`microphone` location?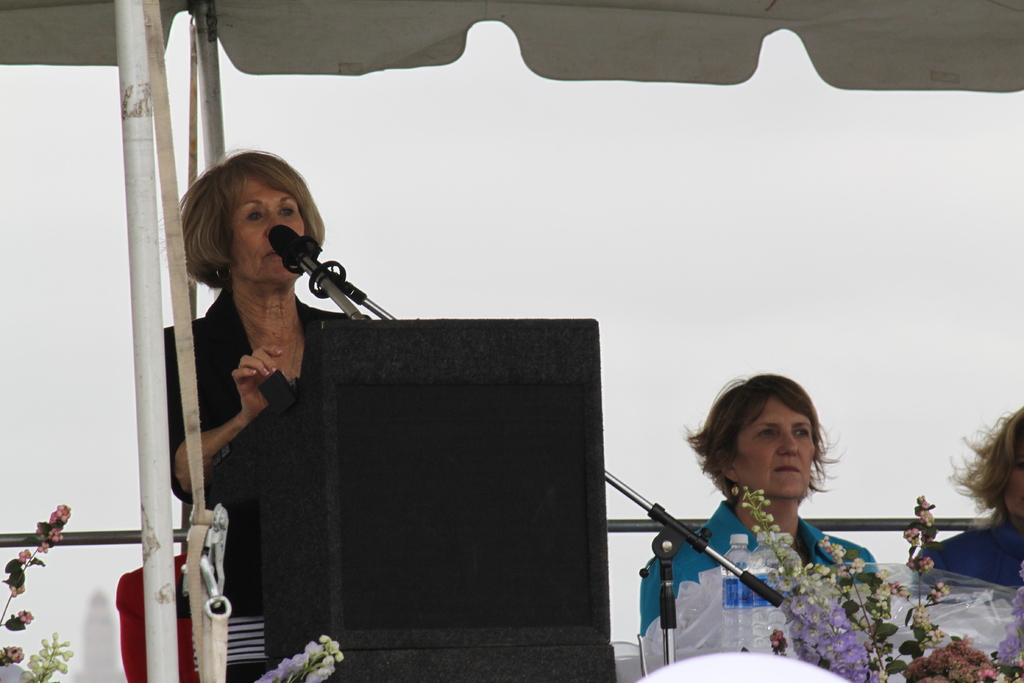
box=[268, 220, 364, 300]
